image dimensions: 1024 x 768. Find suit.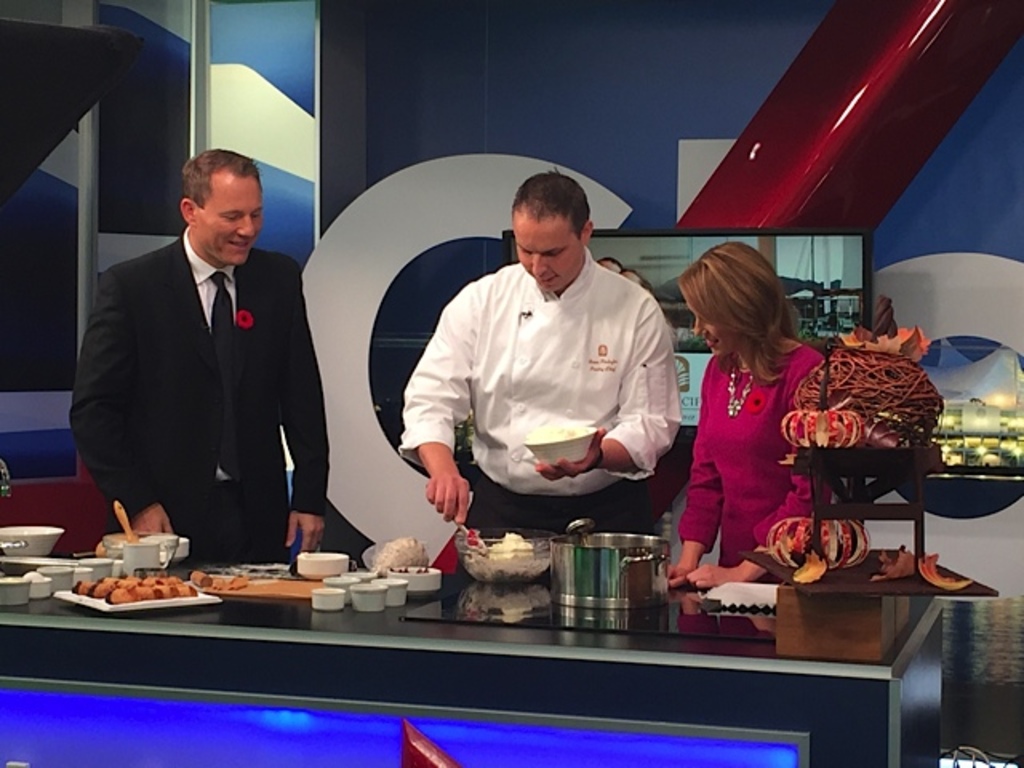
rect(69, 230, 331, 568).
